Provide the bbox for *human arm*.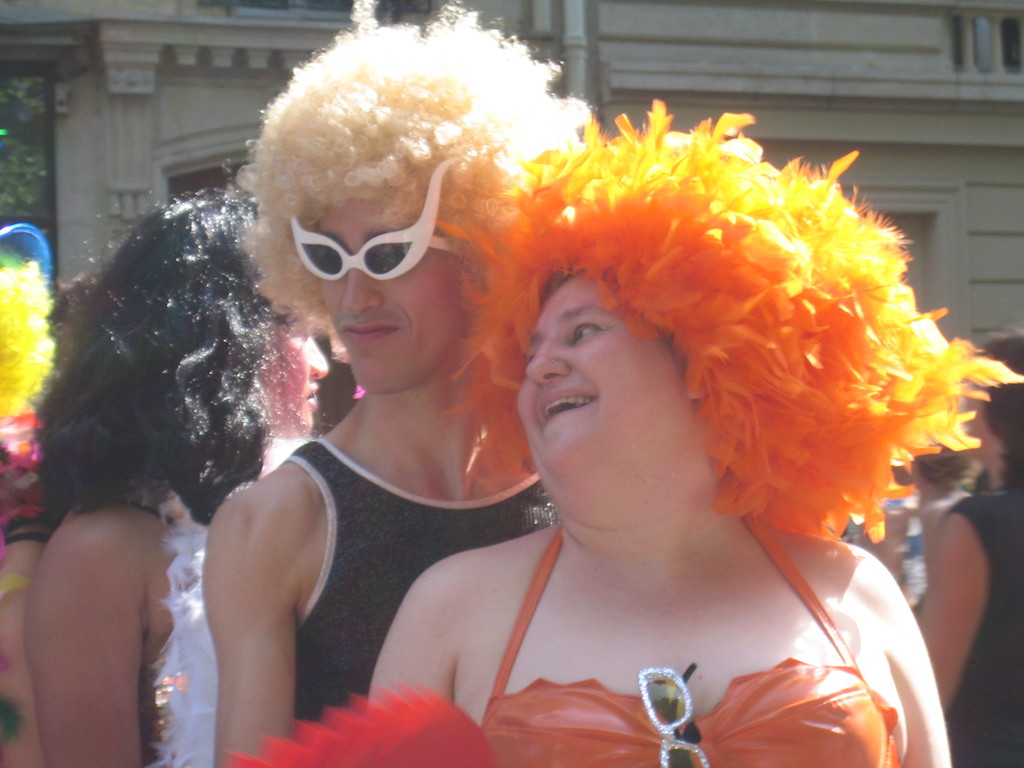
(911,505,995,714).
